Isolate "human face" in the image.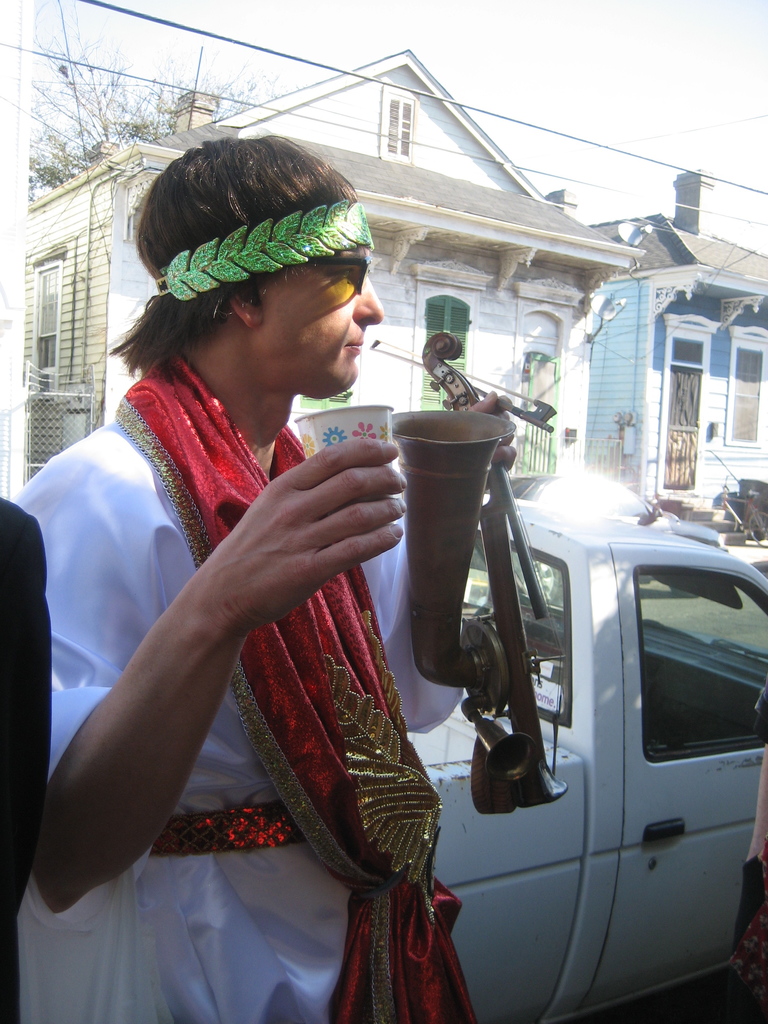
Isolated region: 259,245,387,390.
